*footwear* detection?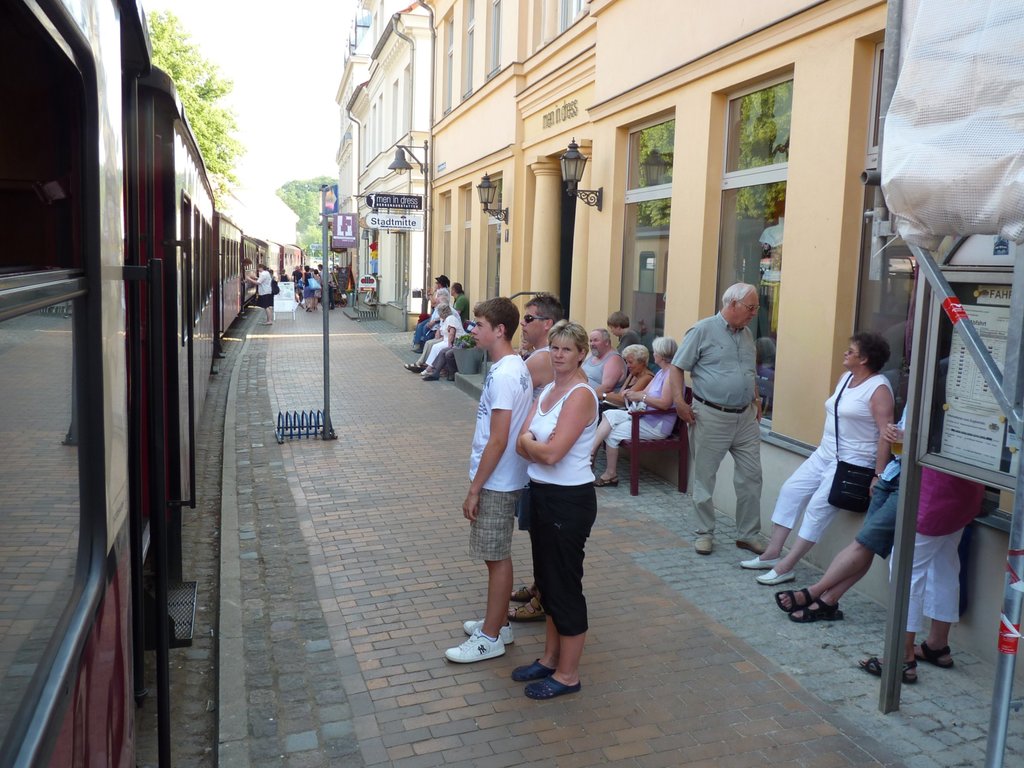
(x1=754, y1=565, x2=799, y2=585)
